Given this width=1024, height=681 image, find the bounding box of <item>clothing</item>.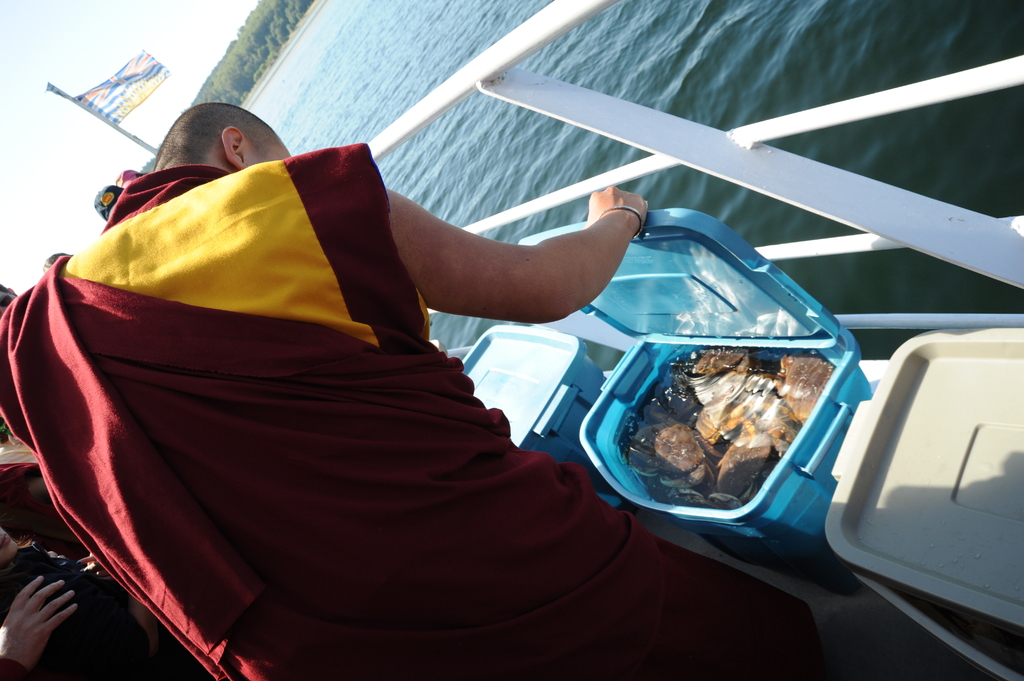
l=0, t=656, r=26, b=680.
